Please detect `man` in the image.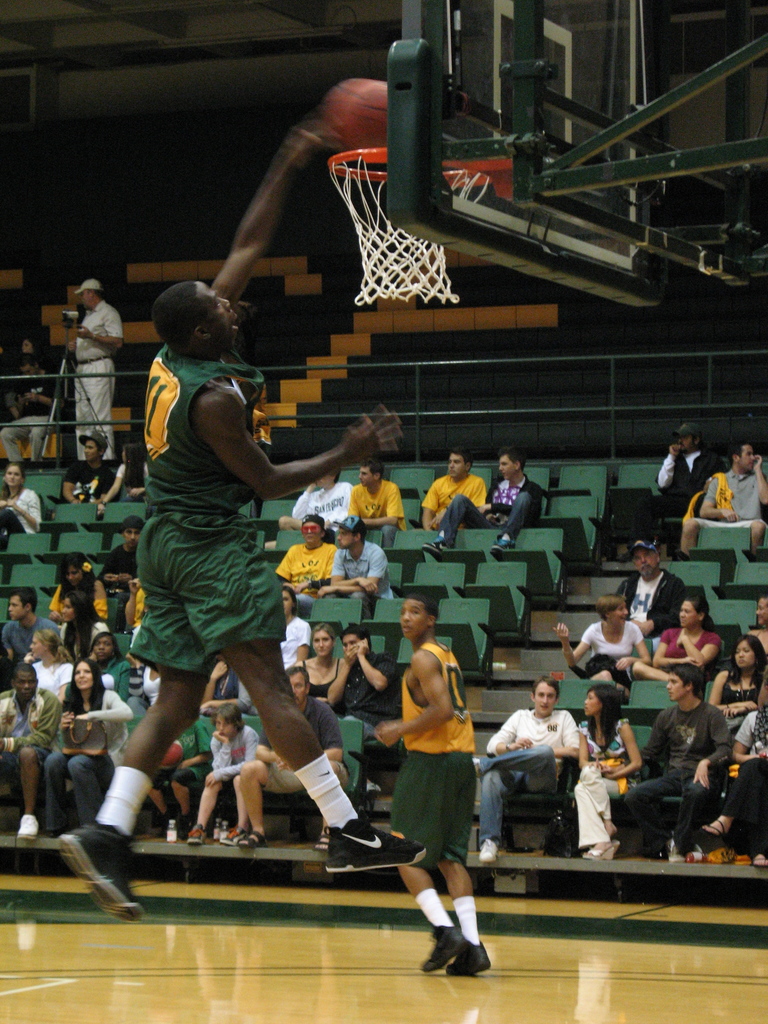
l=276, t=468, r=358, b=531.
